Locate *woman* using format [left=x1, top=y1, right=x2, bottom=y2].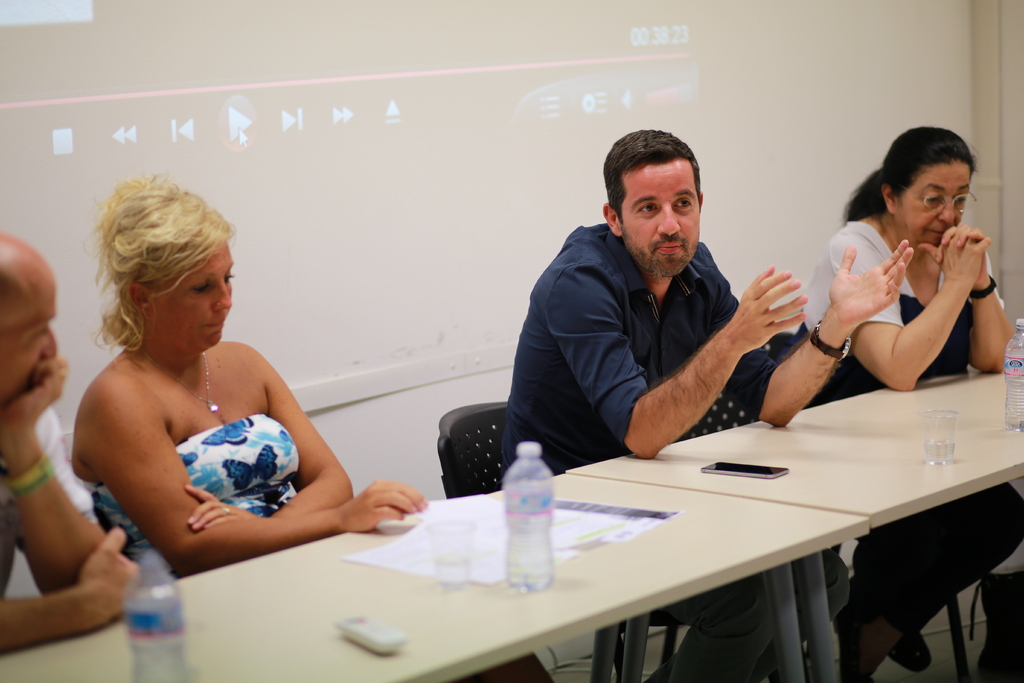
[left=37, top=186, right=378, bottom=598].
